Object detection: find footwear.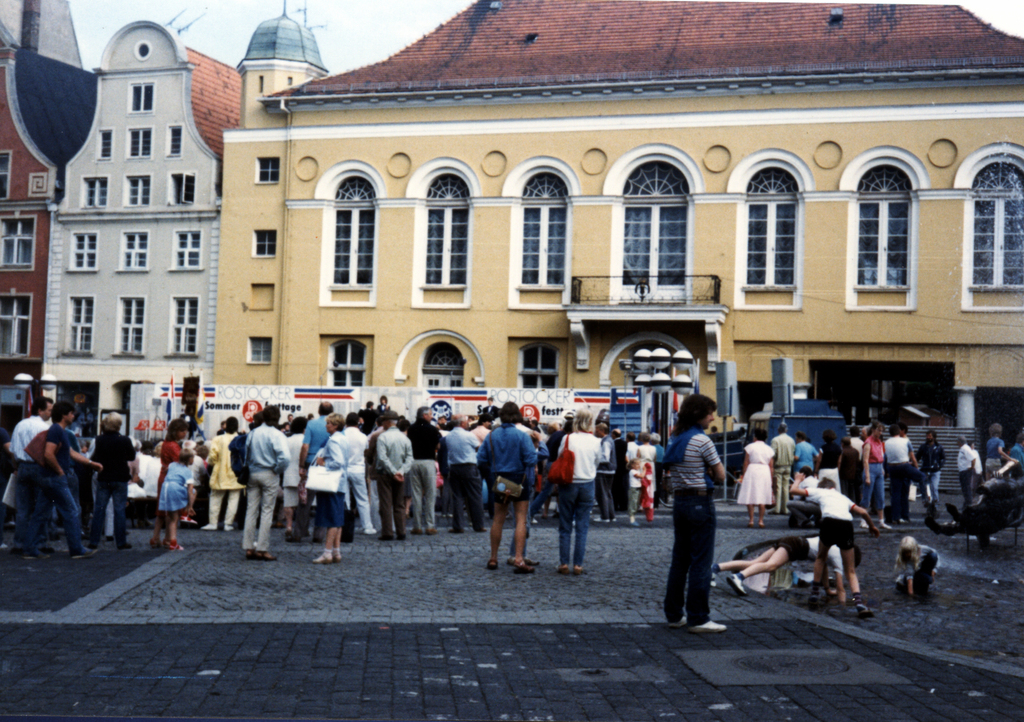
(558,565,568,571).
